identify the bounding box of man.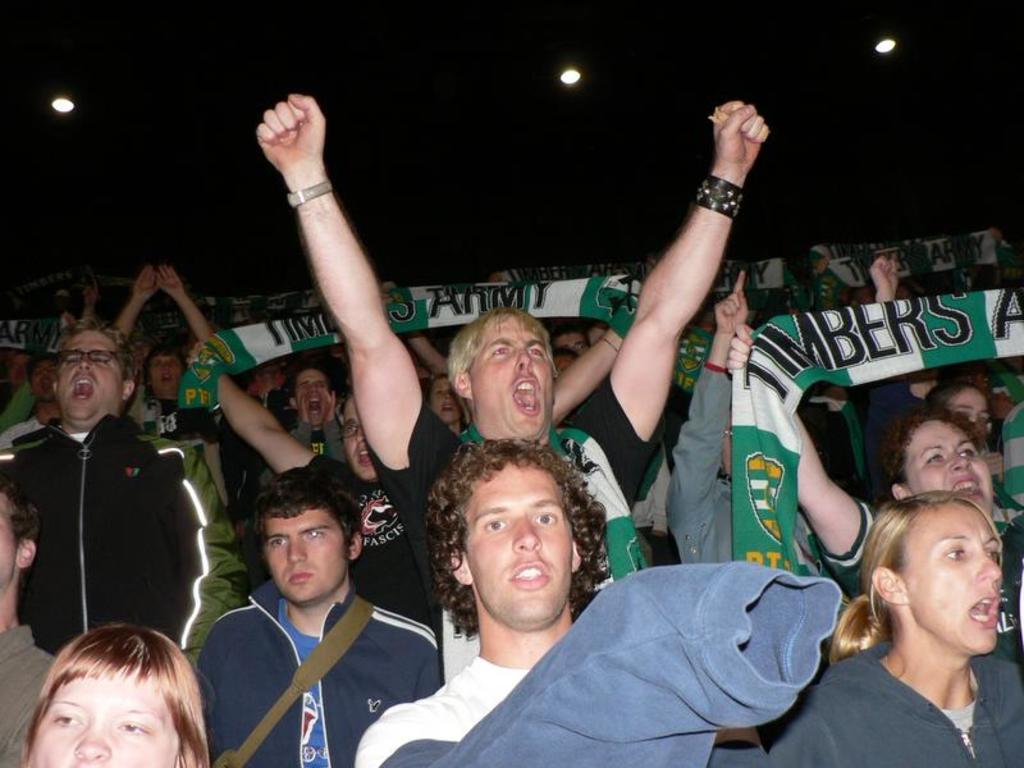
248/101/768/614.
